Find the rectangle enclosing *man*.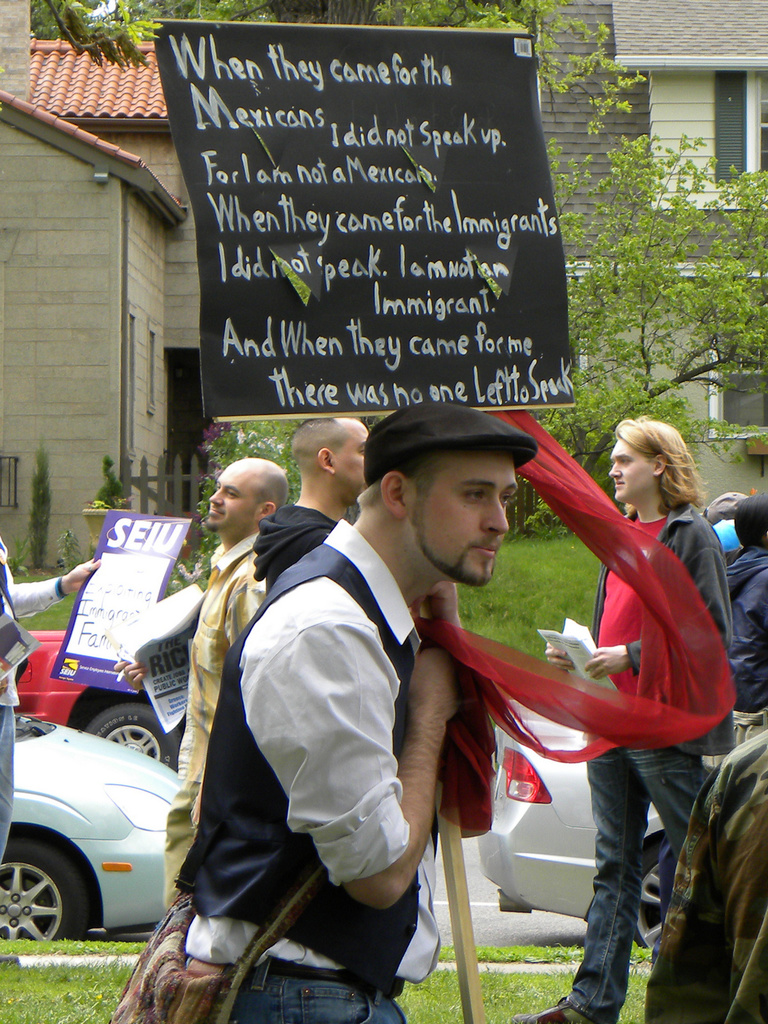
(256,414,370,594).
